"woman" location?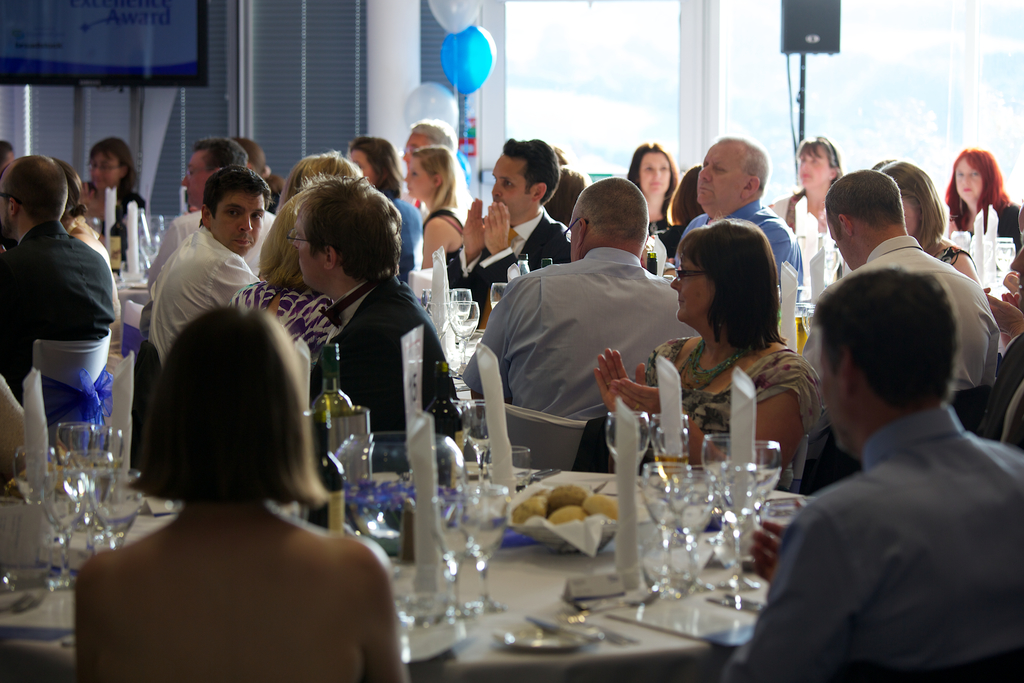
locate(935, 151, 1023, 232)
